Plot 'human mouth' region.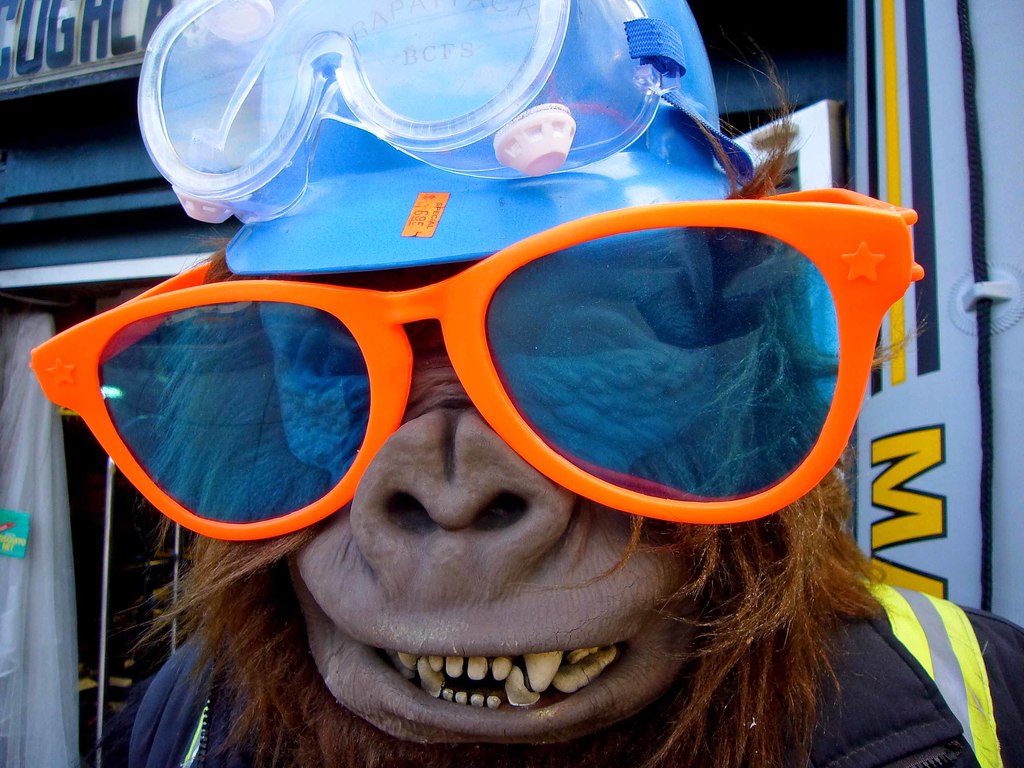
Plotted at [left=313, top=629, right=686, bottom=758].
